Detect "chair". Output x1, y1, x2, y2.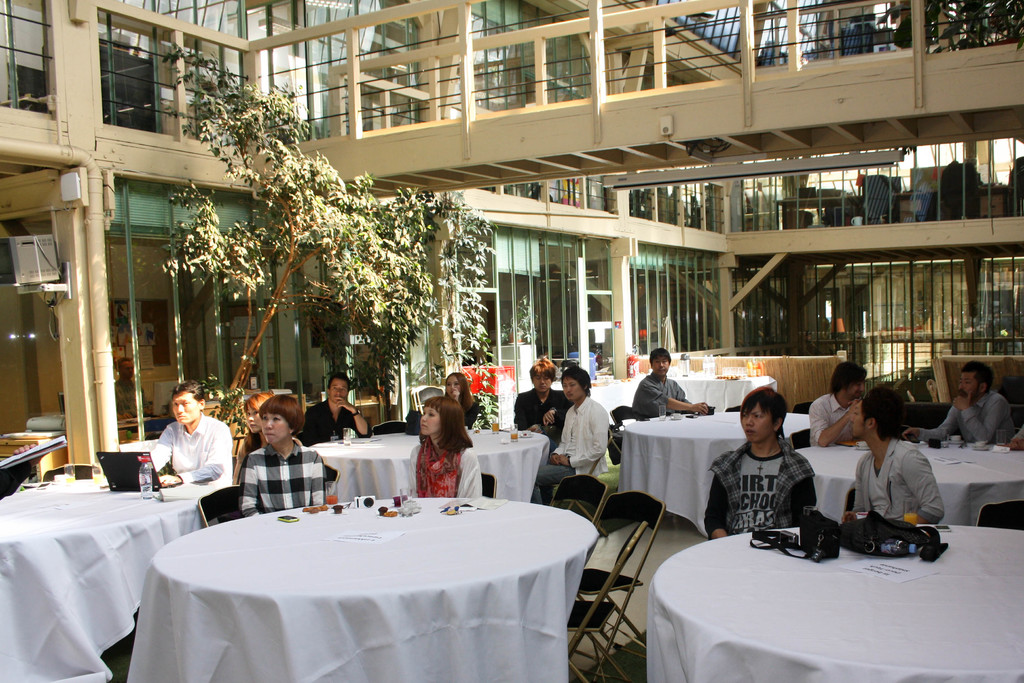
543, 473, 605, 527.
